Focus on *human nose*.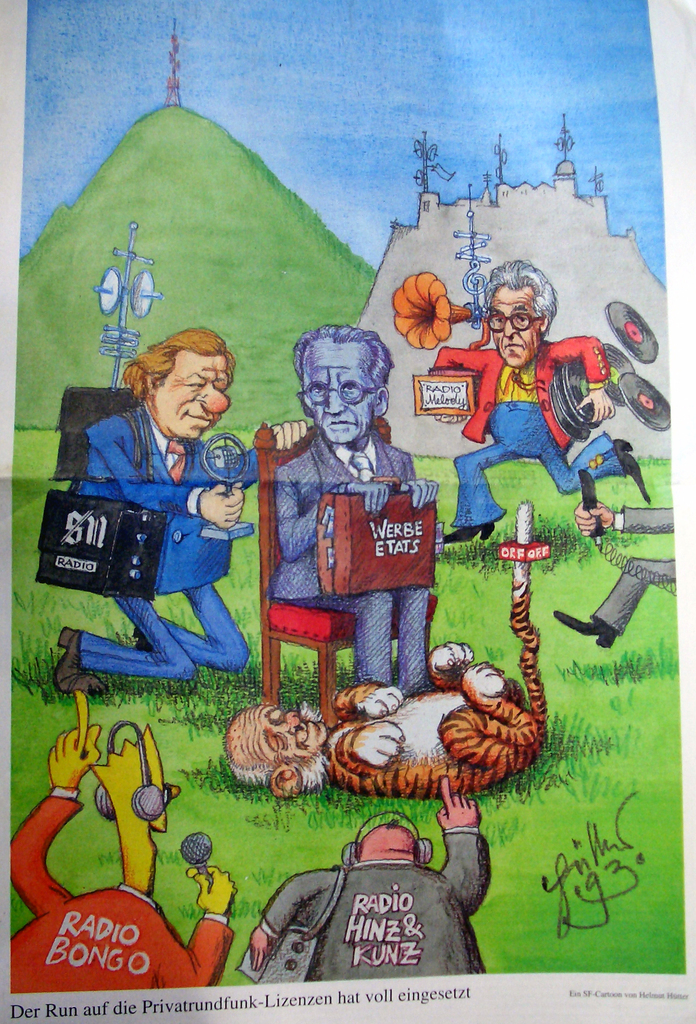
Focused at box(325, 387, 345, 413).
